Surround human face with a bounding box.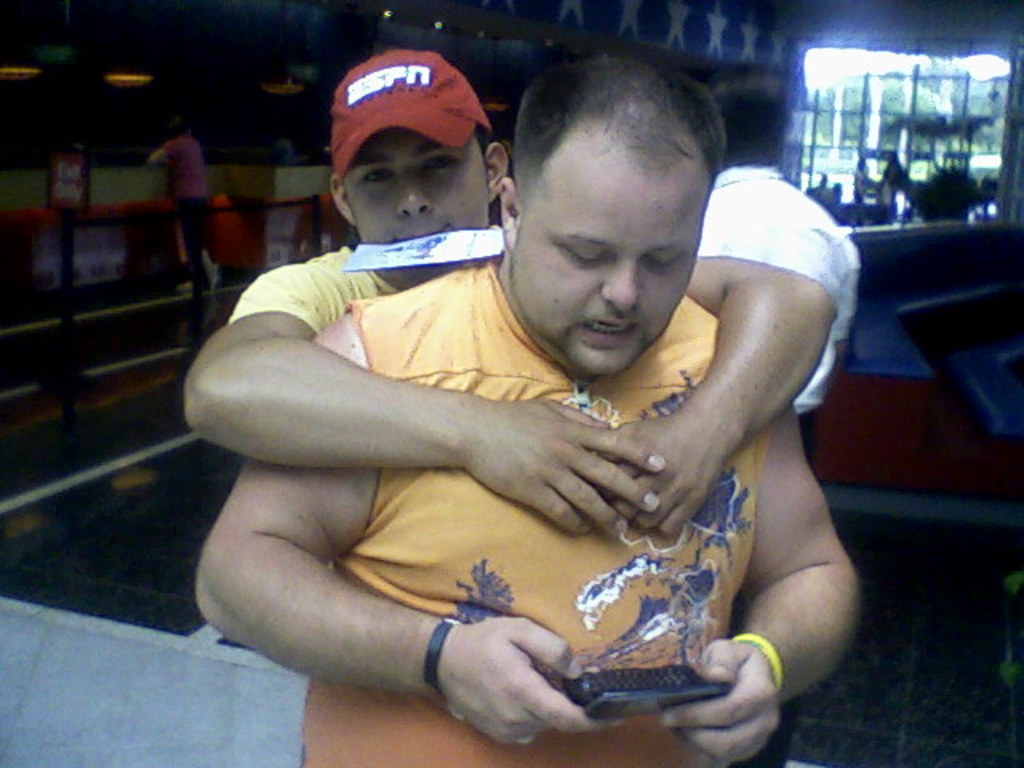
Rect(512, 165, 707, 378).
